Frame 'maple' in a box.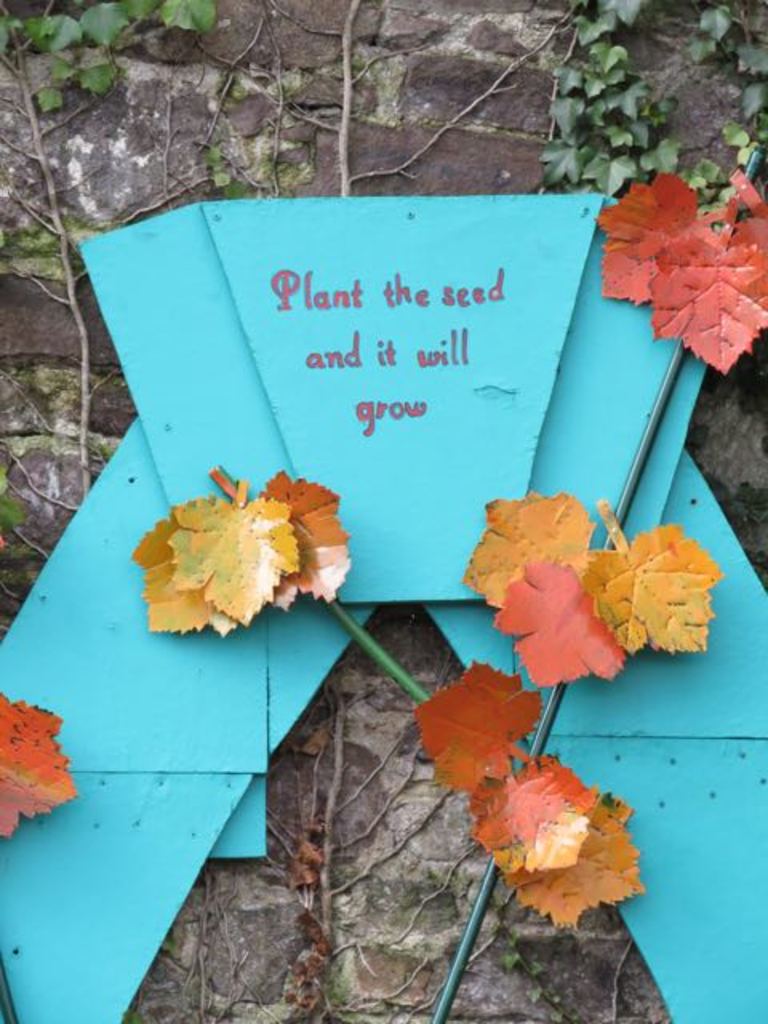
pyautogui.locateOnScreen(483, 774, 592, 869).
